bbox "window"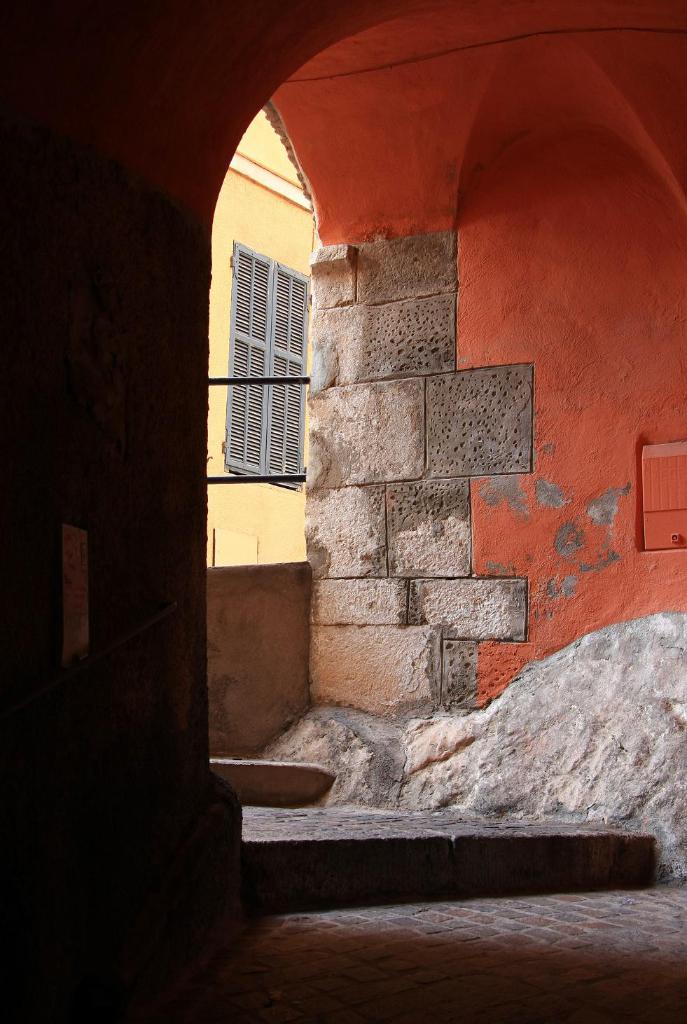
[220, 237, 297, 483]
